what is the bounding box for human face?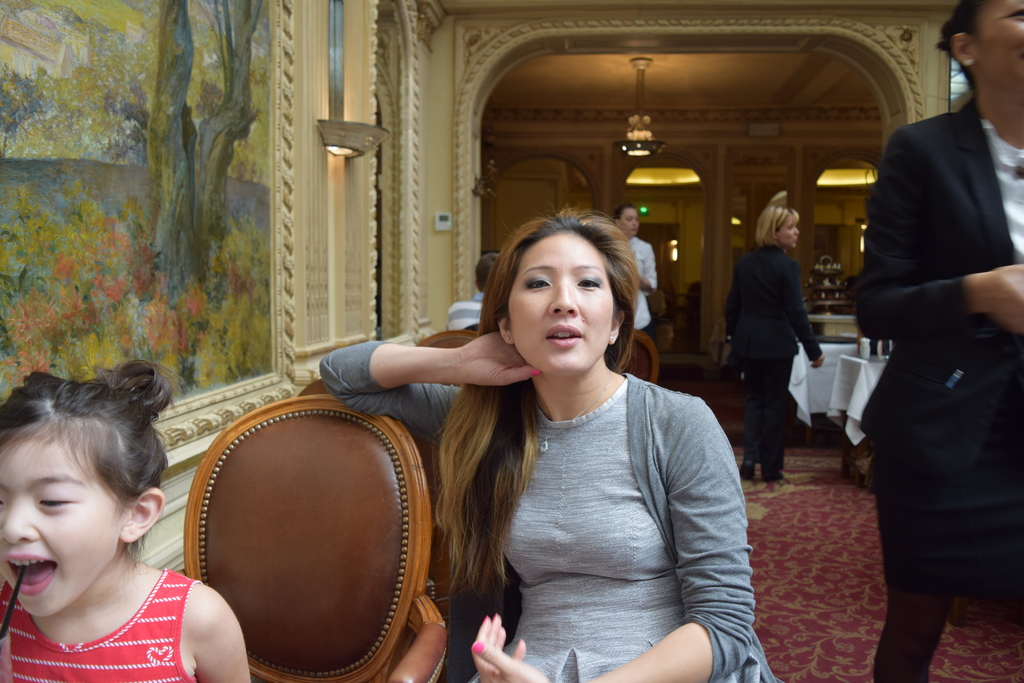
region(977, 3, 1023, 73).
